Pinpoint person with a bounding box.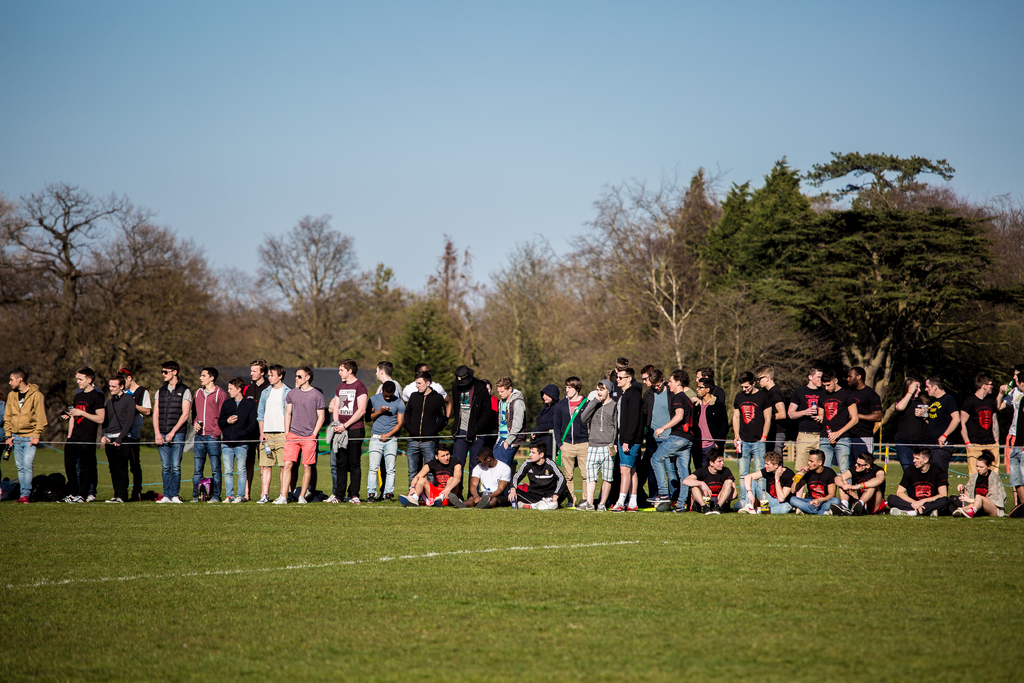
926/376/959/489.
